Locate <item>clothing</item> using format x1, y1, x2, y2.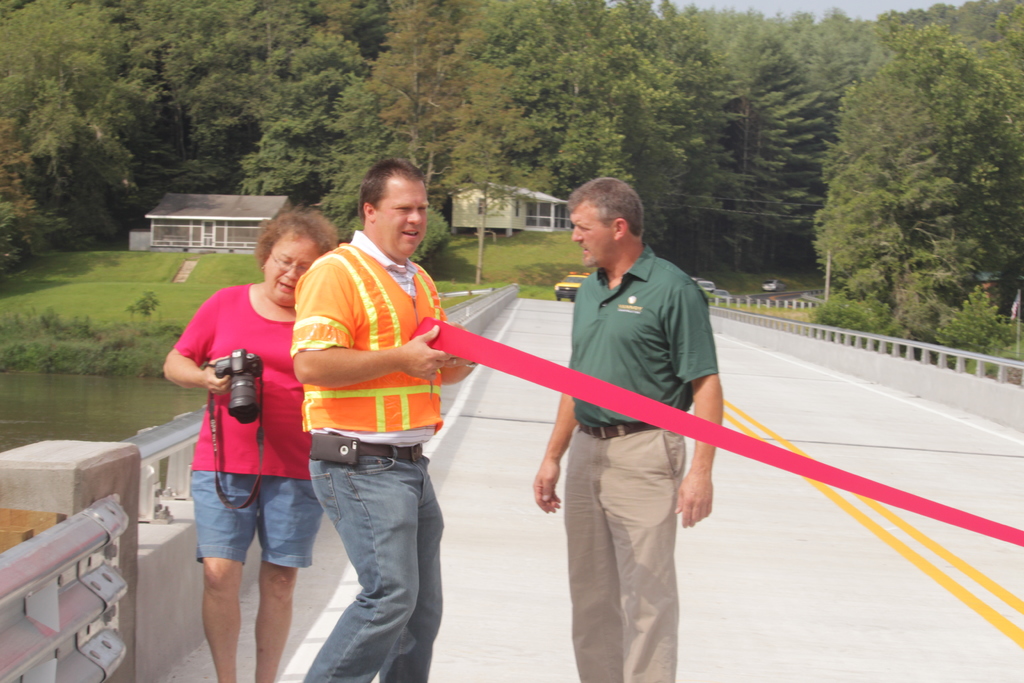
533, 197, 740, 634.
